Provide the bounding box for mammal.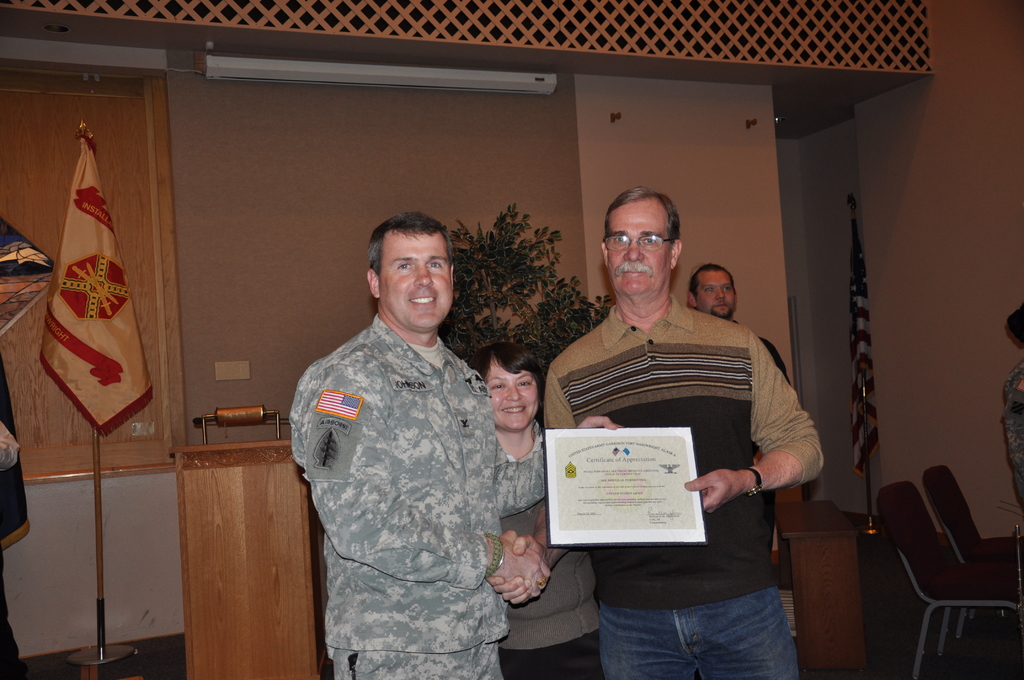
bbox(998, 306, 1023, 530).
